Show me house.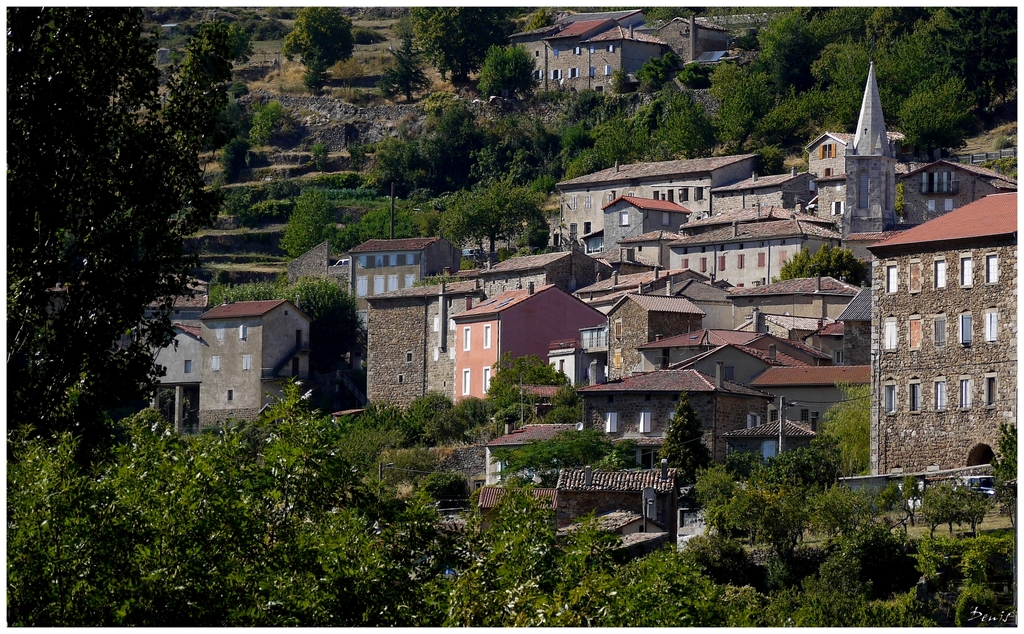
house is here: pyautogui.locateOnScreen(612, 291, 703, 367).
